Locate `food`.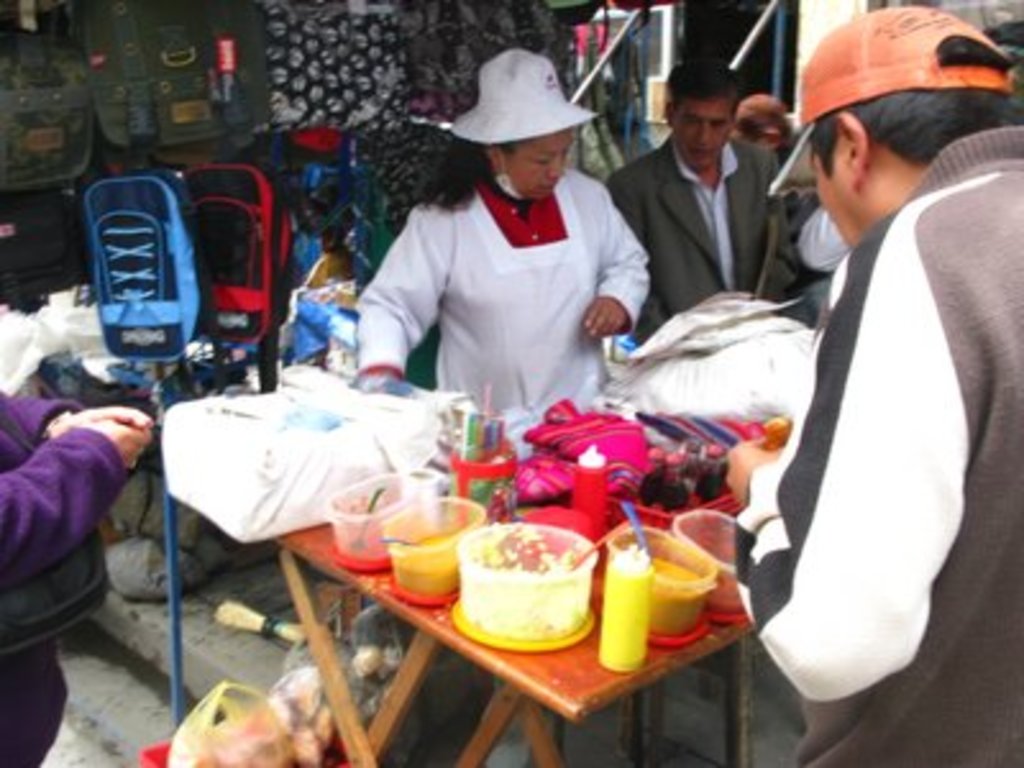
Bounding box: crop(451, 520, 589, 650).
